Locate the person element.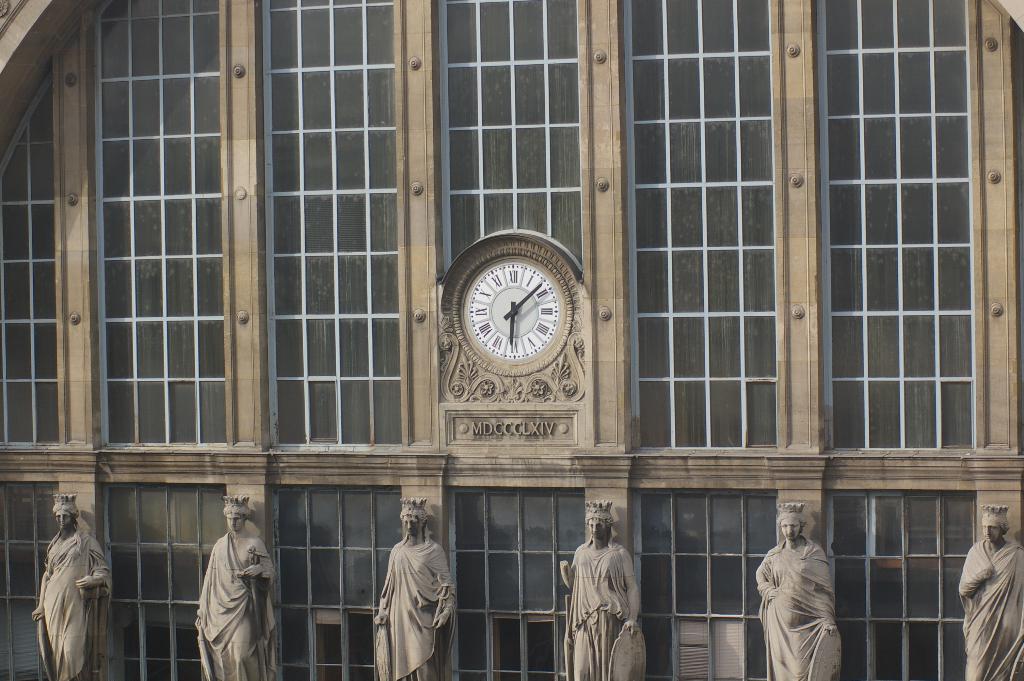
Element bbox: 559 499 648 680.
